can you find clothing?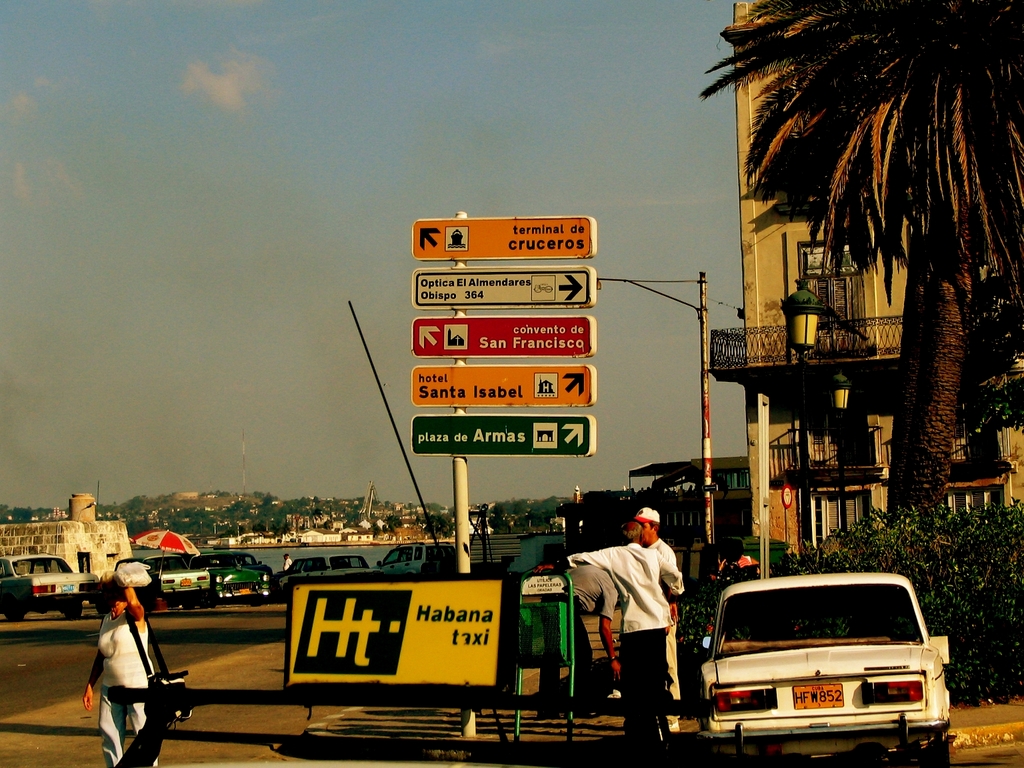
Yes, bounding box: (x1=644, y1=537, x2=679, y2=701).
